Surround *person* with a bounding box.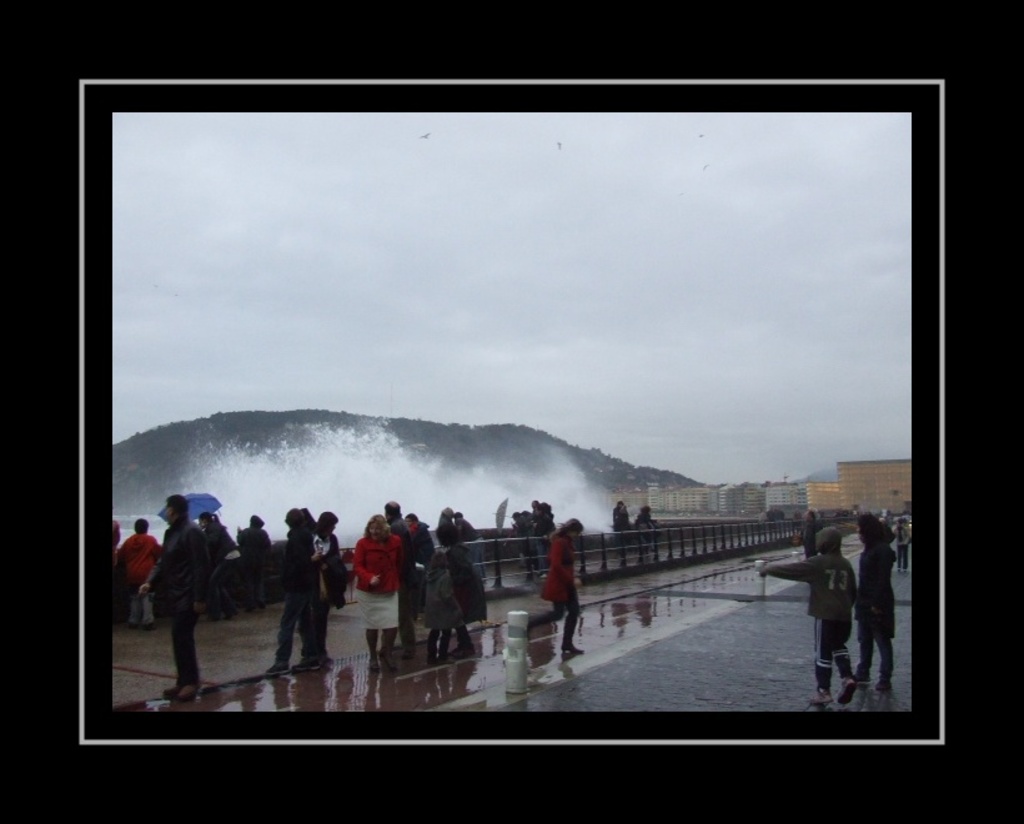
(x1=523, y1=518, x2=581, y2=655).
